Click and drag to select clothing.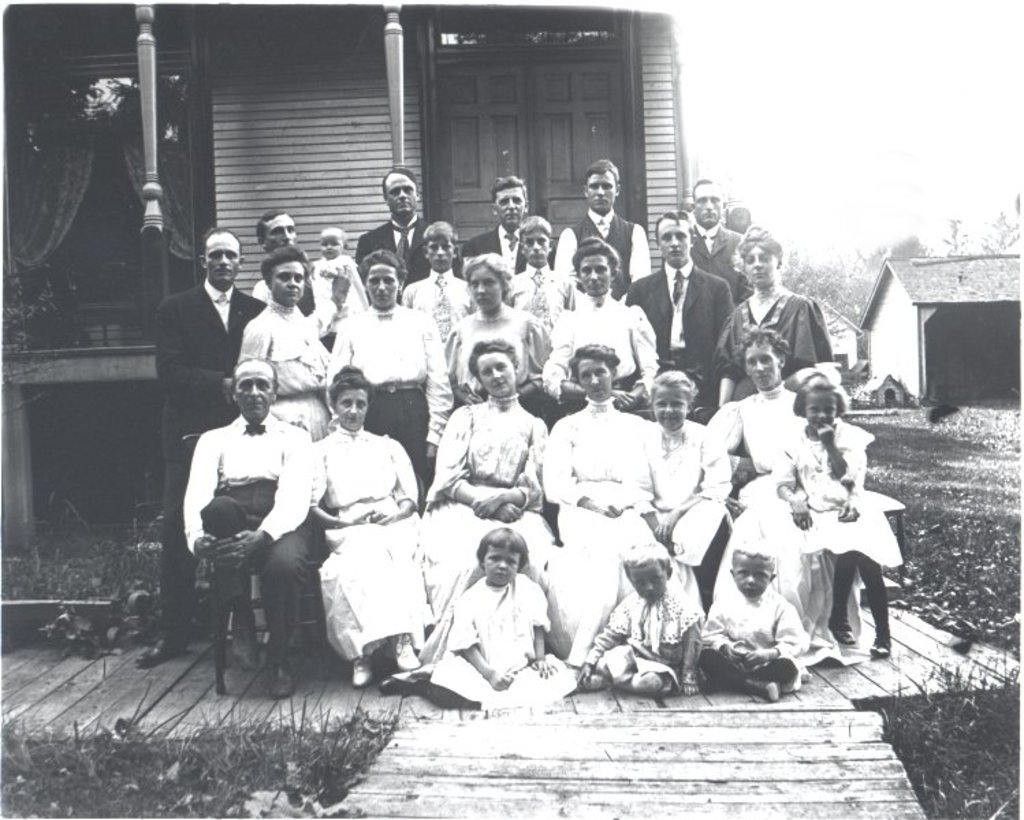
Selection: left=234, top=295, right=332, bottom=441.
